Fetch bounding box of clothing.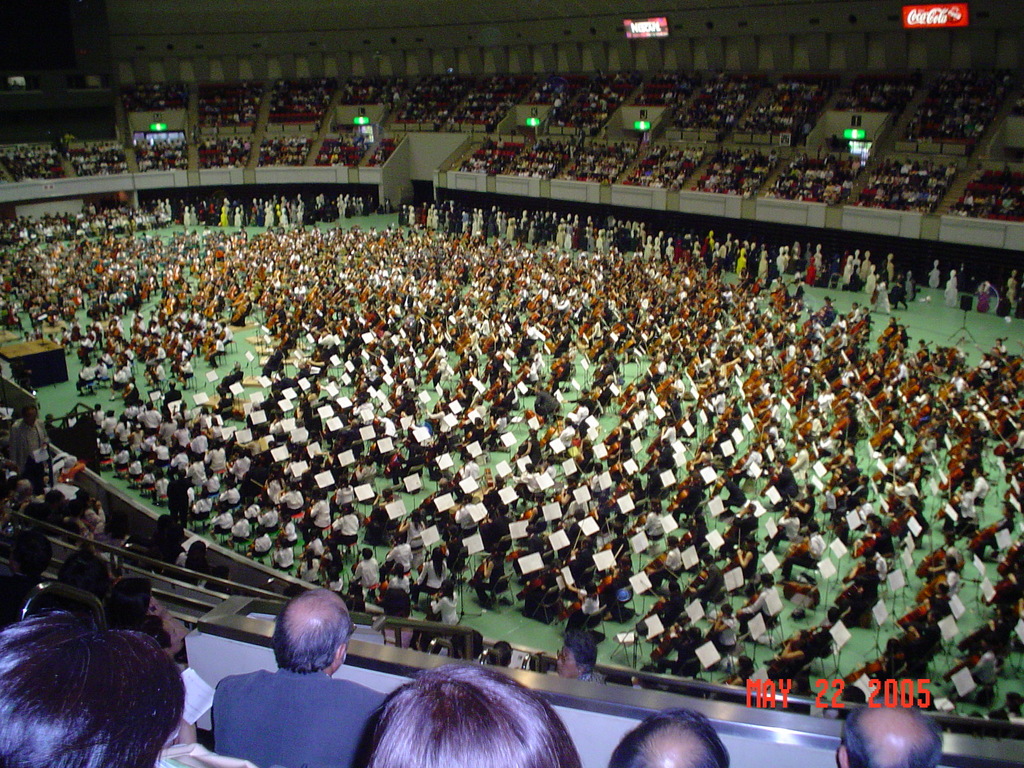
Bbox: locate(198, 652, 385, 761).
